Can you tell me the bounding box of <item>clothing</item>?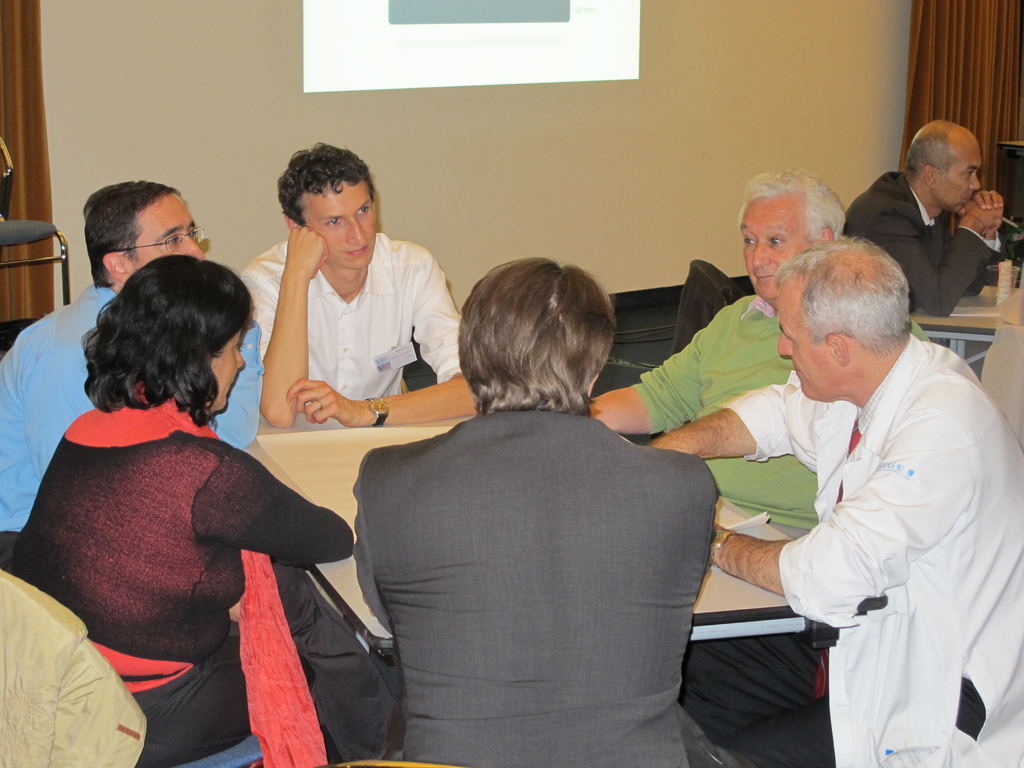
(710,331,1023,767).
